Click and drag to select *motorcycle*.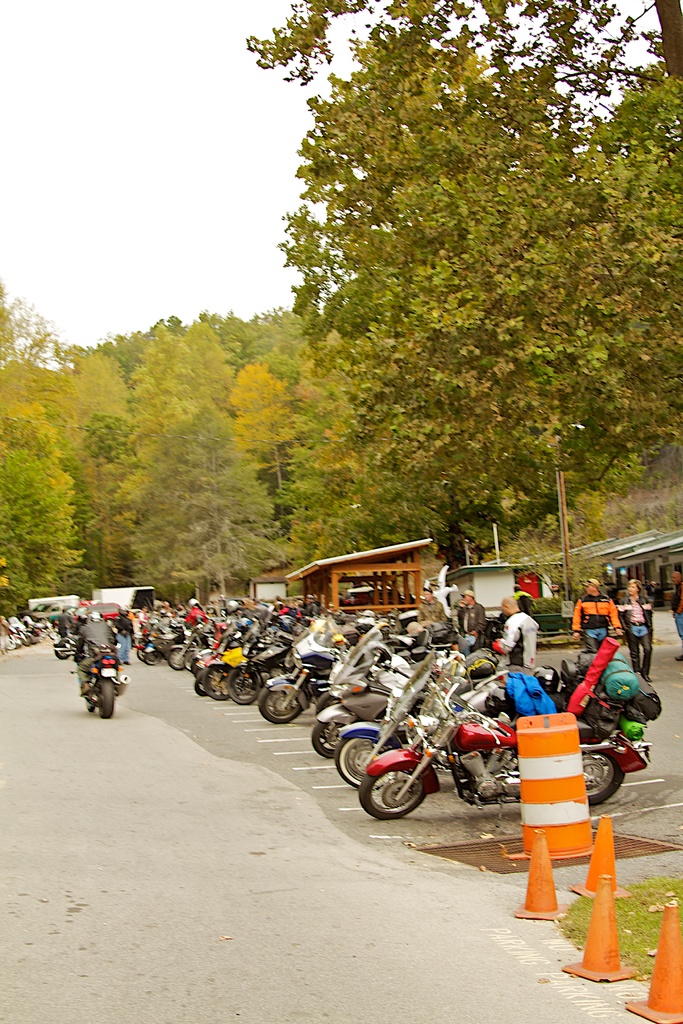
Selection: pyautogui.locateOnScreen(255, 619, 361, 724).
